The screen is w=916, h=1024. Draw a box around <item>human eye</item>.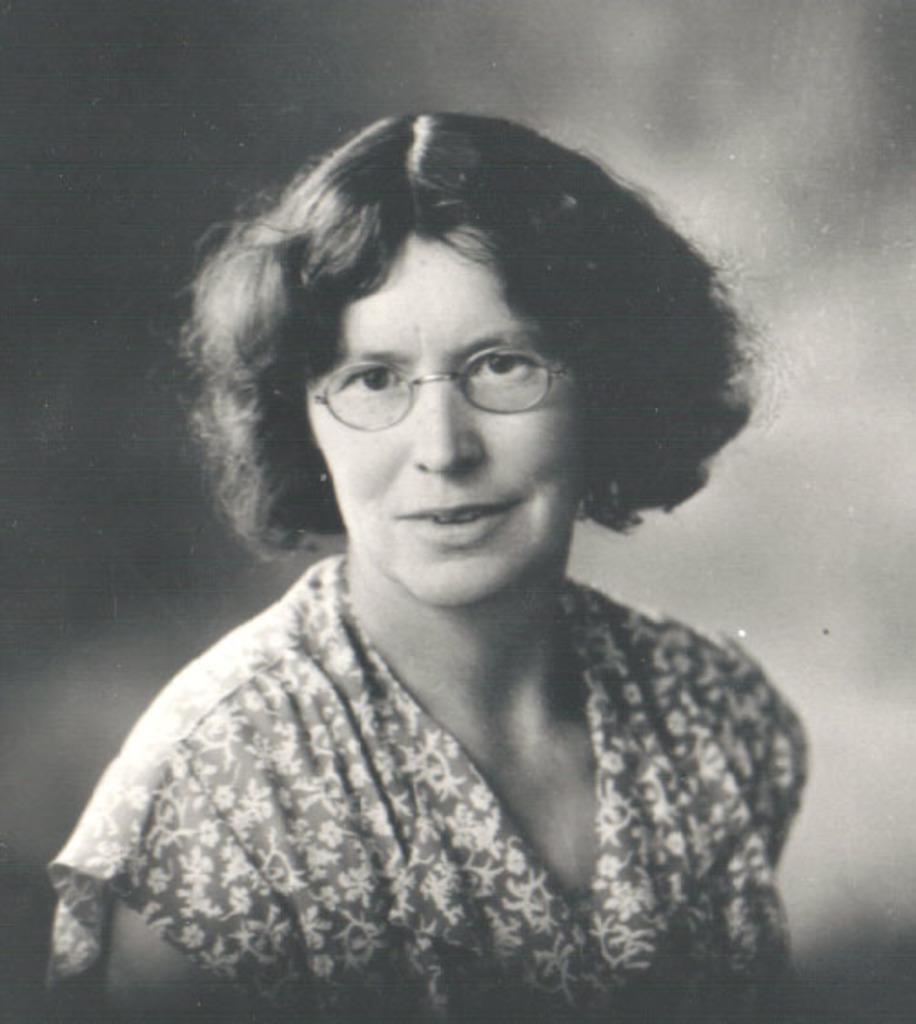
[466, 343, 546, 384].
